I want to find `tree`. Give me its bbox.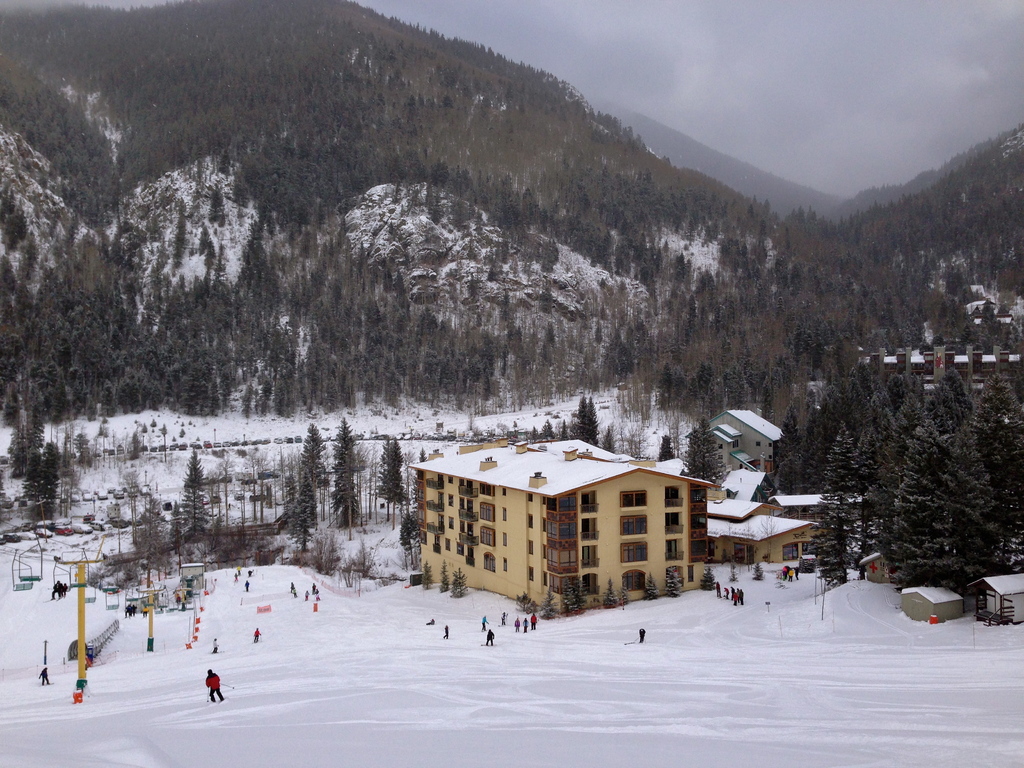
{"left": 657, "top": 437, "right": 676, "bottom": 462}.
